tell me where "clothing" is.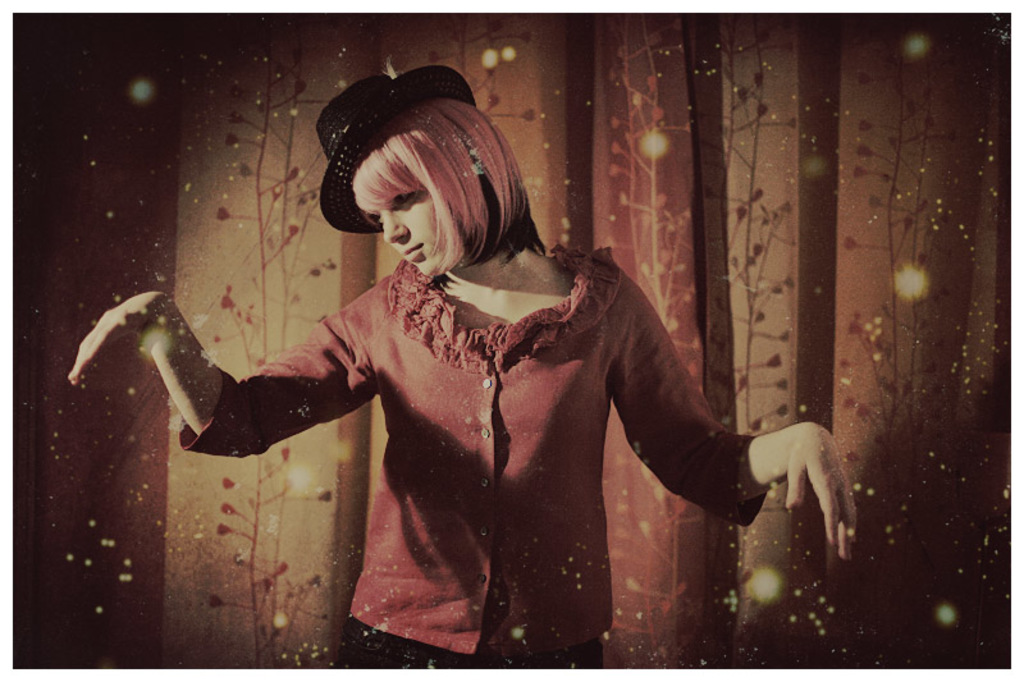
"clothing" is at locate(266, 229, 748, 656).
